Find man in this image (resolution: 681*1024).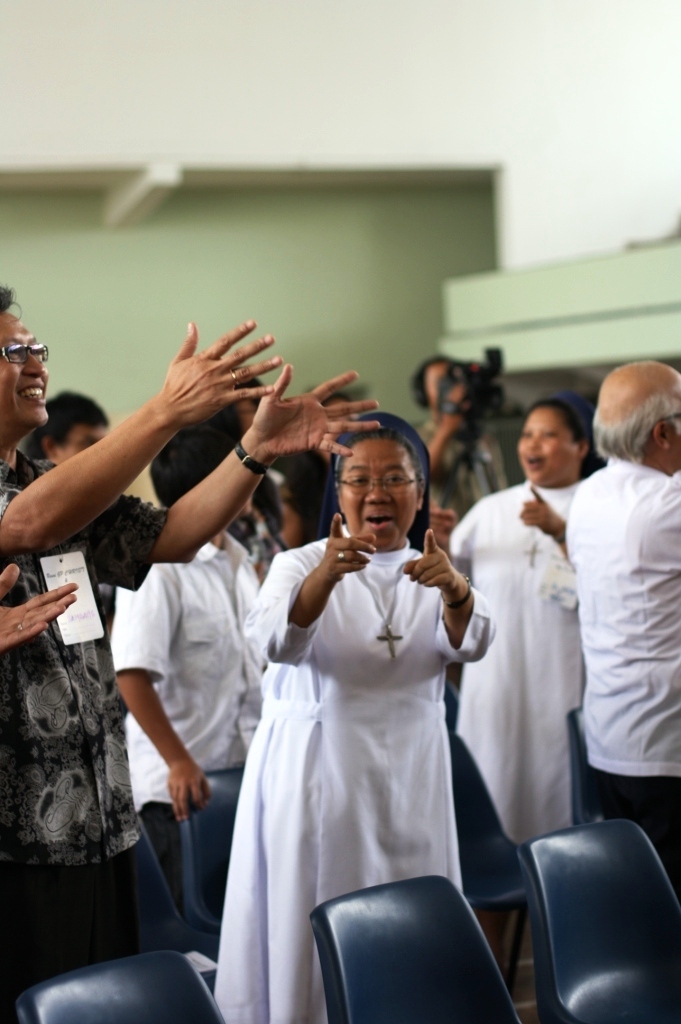
[left=565, top=360, right=680, bottom=893].
